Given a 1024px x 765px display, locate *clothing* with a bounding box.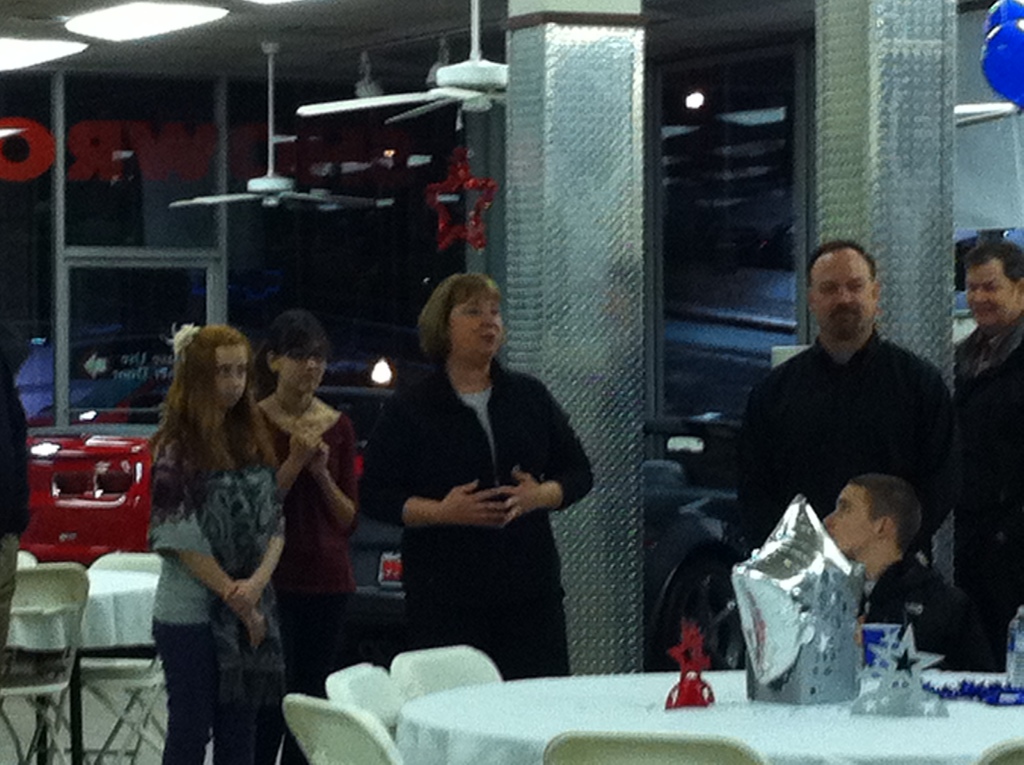
Located: (253, 393, 355, 761).
